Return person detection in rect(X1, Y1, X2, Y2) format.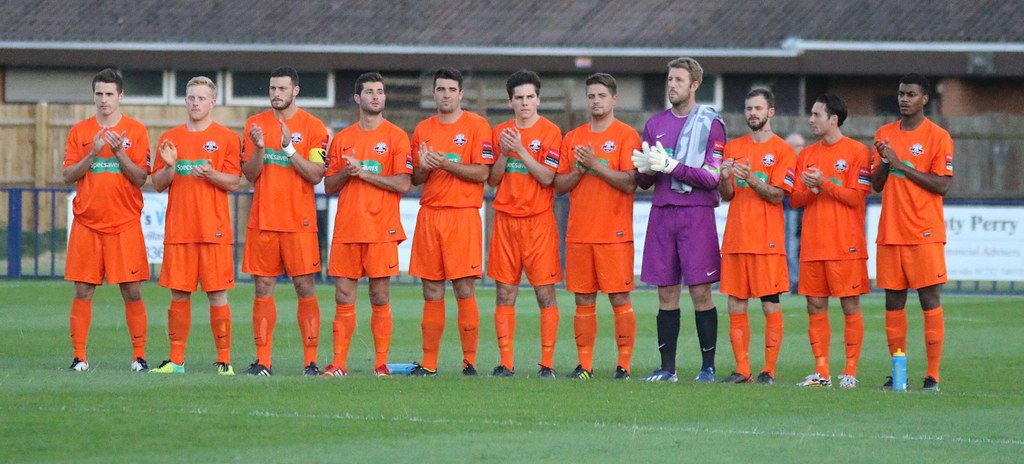
rect(873, 75, 959, 391).
